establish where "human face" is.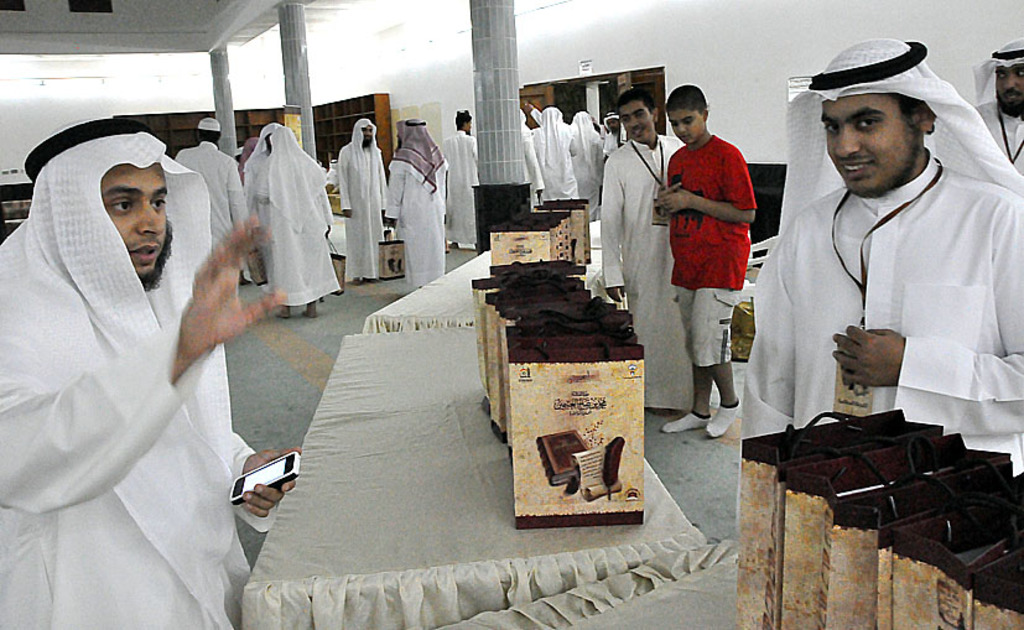
Established at <region>669, 110, 700, 144</region>.
